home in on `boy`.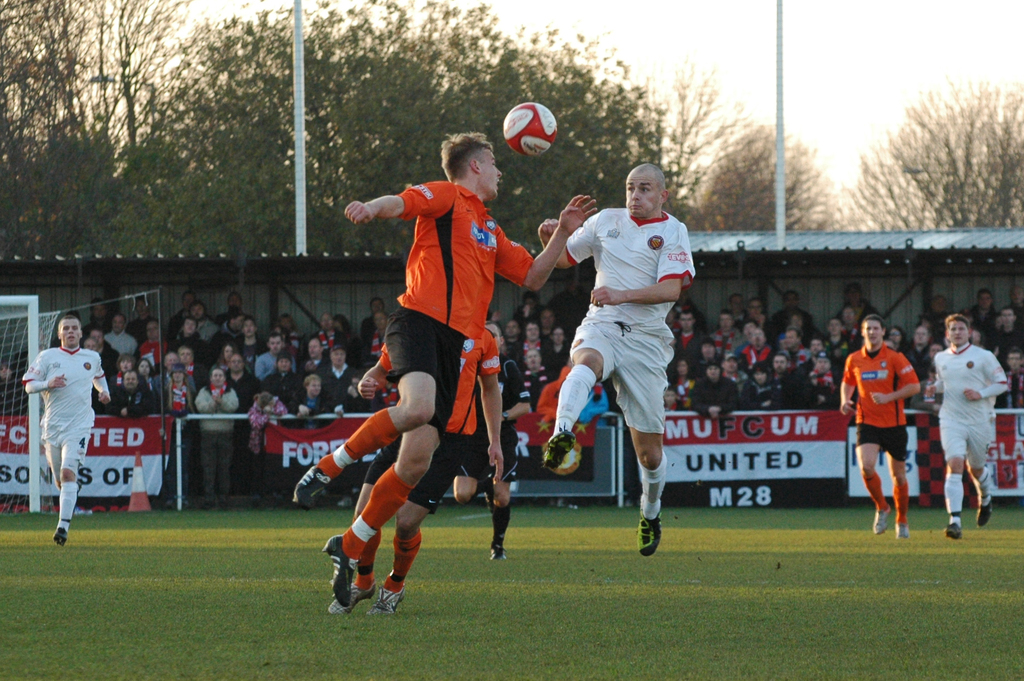
Homed in at box=[545, 166, 728, 557].
